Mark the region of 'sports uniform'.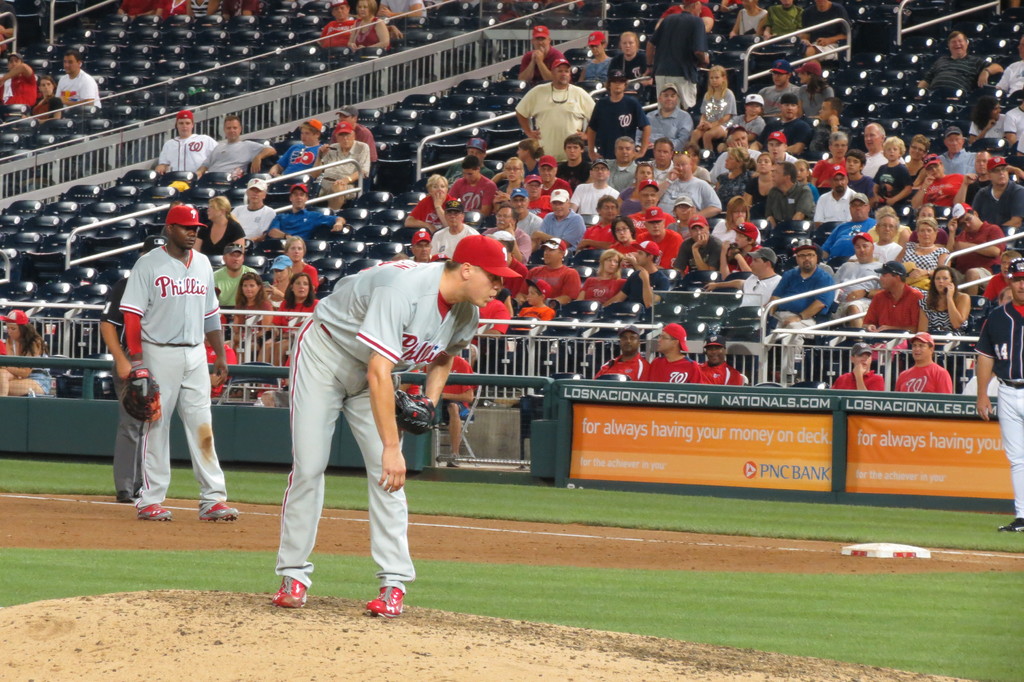
Region: left=278, top=296, right=325, bottom=325.
